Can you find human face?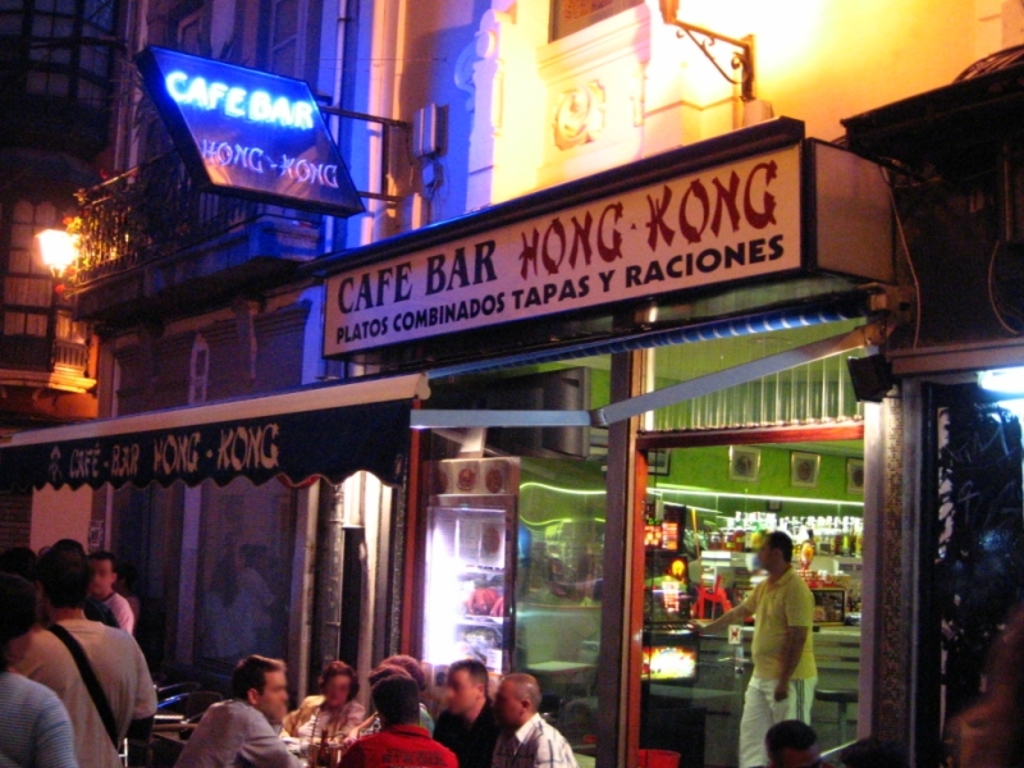
Yes, bounding box: <box>260,666,288,726</box>.
